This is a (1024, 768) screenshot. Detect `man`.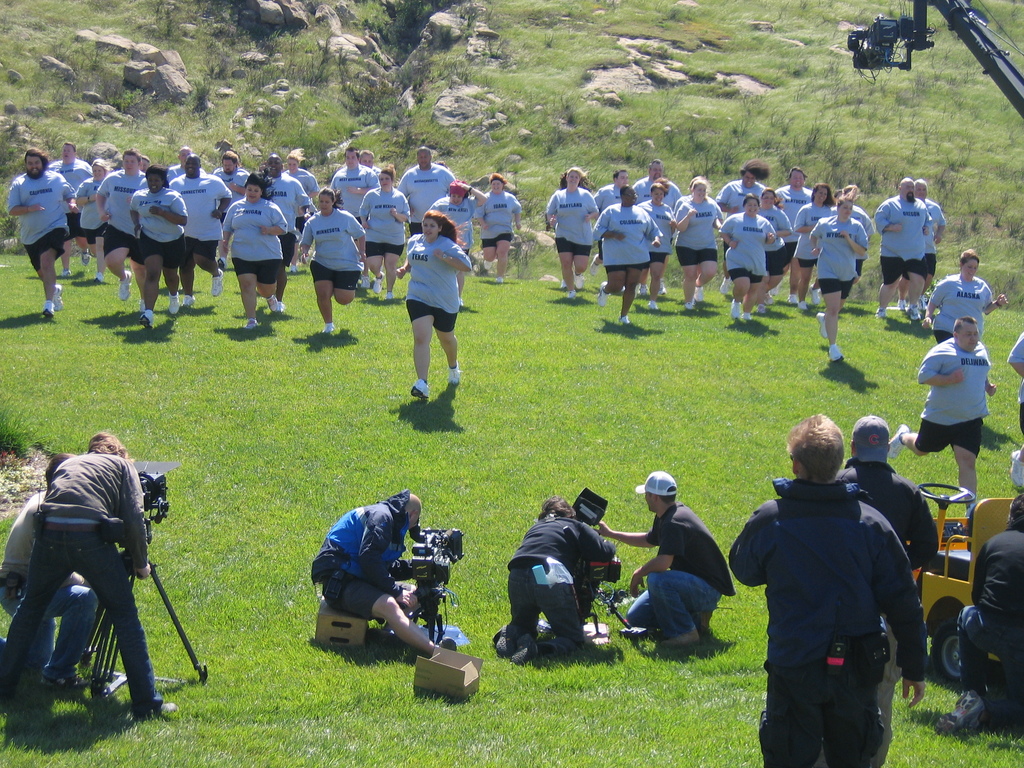
crop(496, 495, 615, 666).
